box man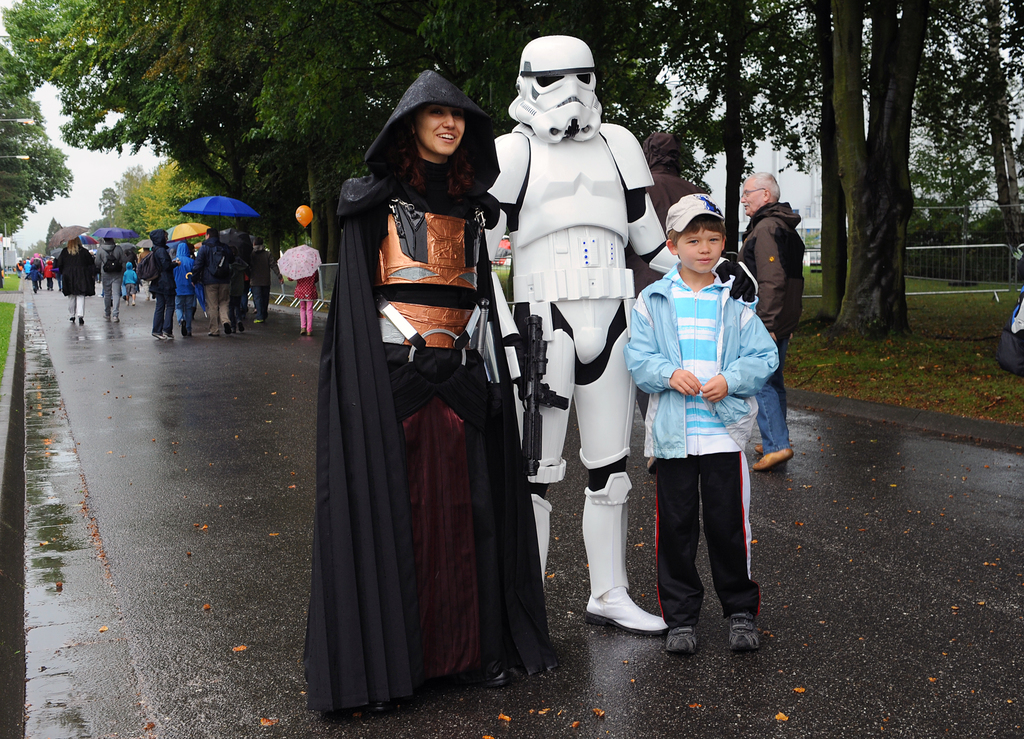
box(188, 227, 243, 337)
